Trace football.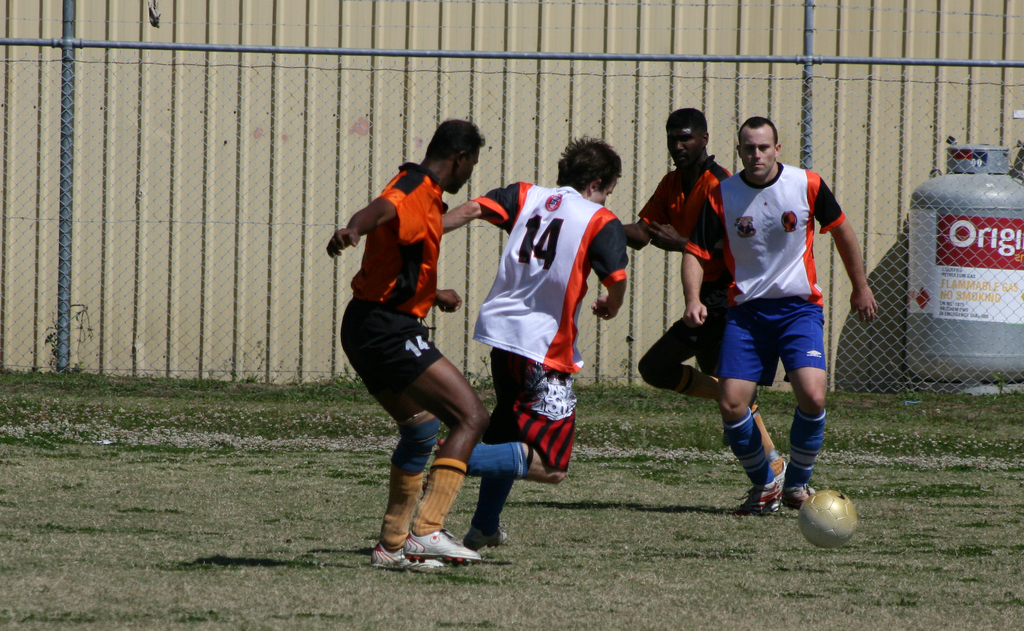
Traced to locate(796, 489, 859, 546).
